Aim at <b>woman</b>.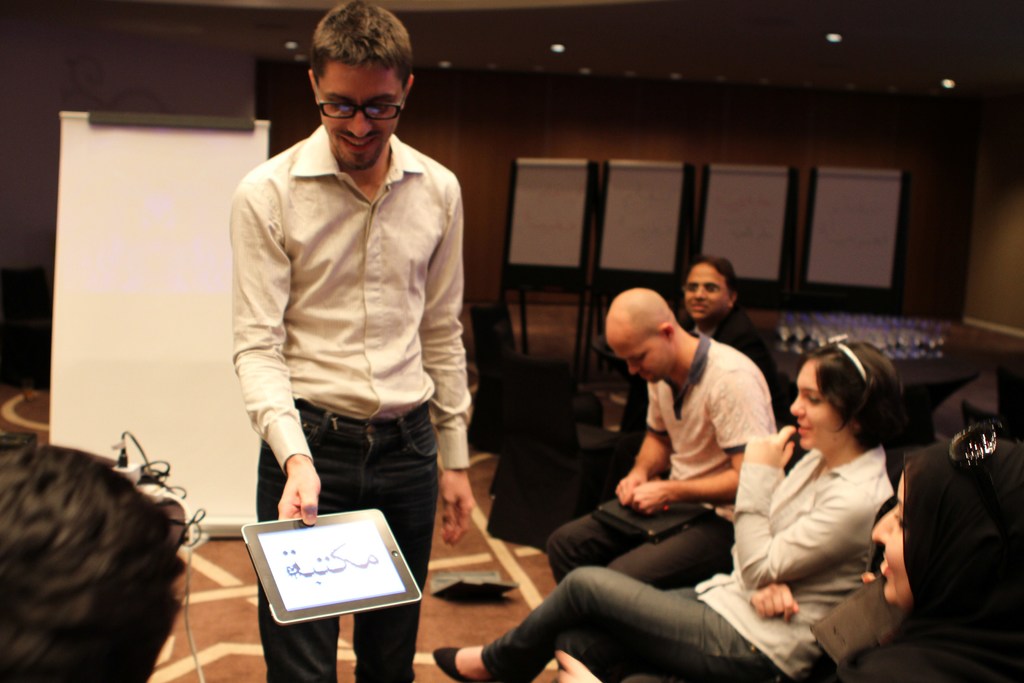
Aimed at bbox(830, 427, 1023, 682).
